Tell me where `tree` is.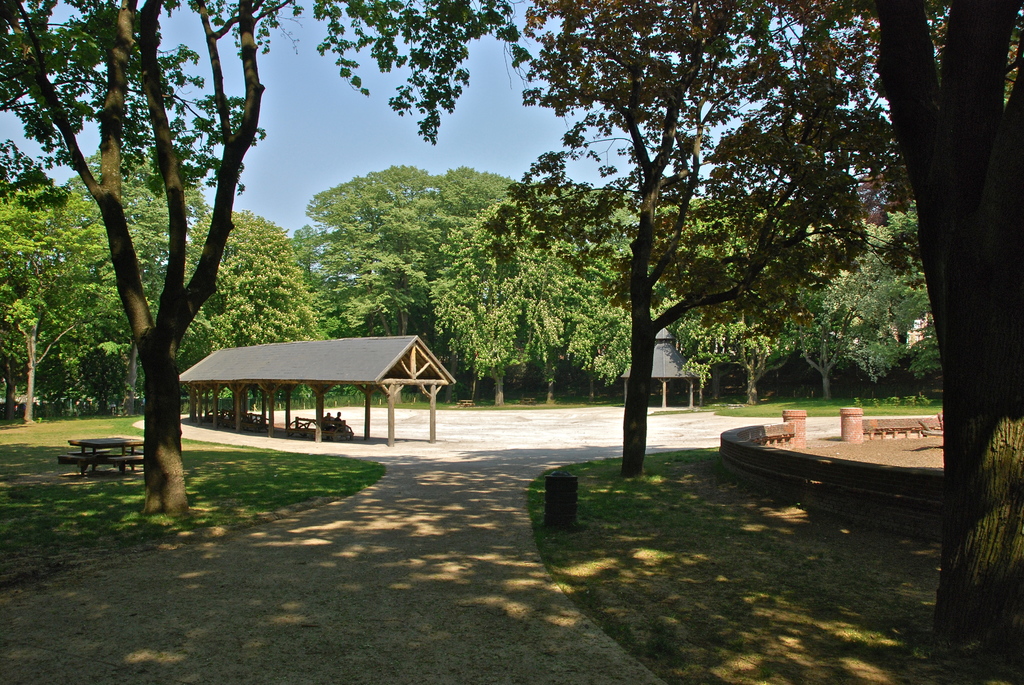
`tree` is at BBox(568, 203, 619, 400).
